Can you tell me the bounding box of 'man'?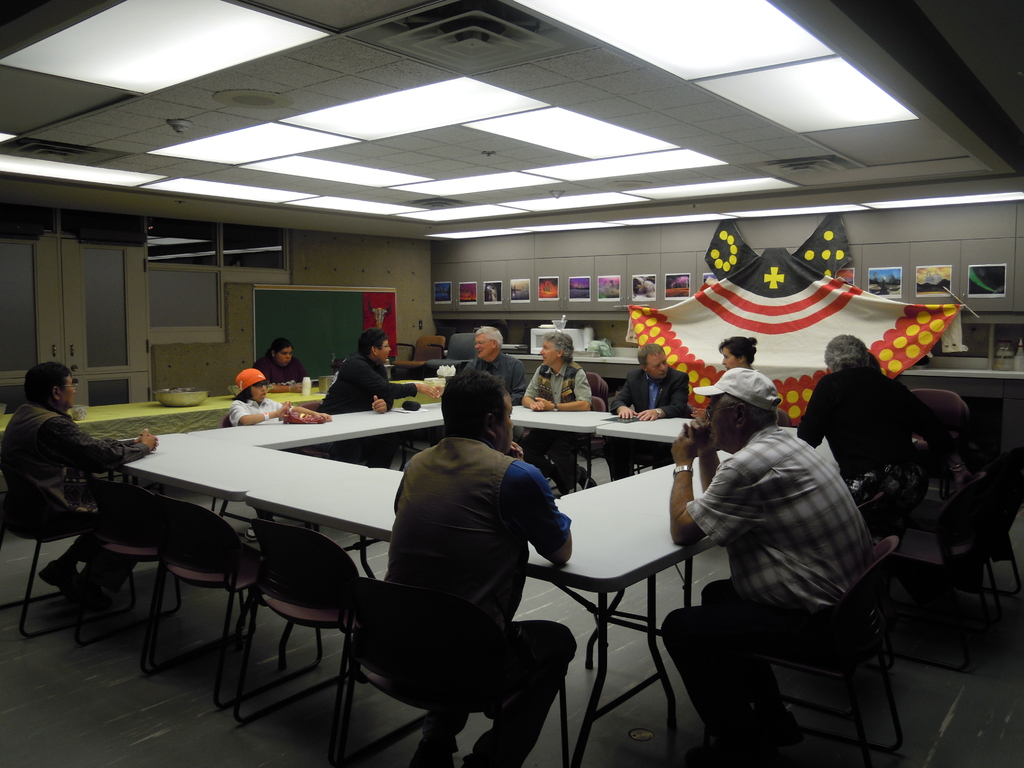
318/331/437/412.
